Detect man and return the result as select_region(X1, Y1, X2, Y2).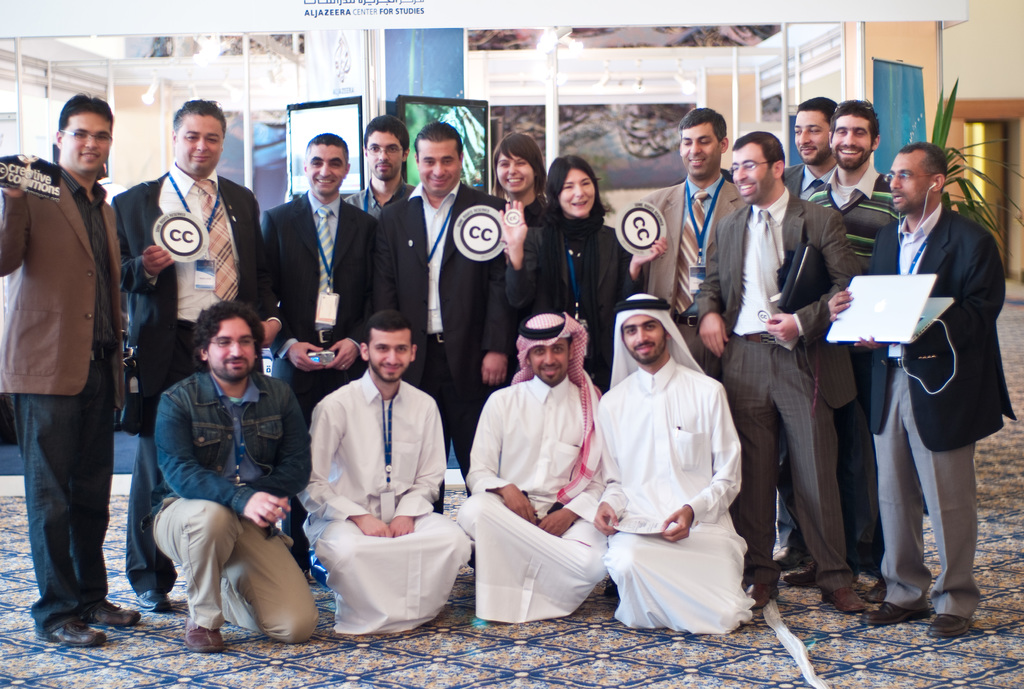
select_region(149, 298, 317, 644).
